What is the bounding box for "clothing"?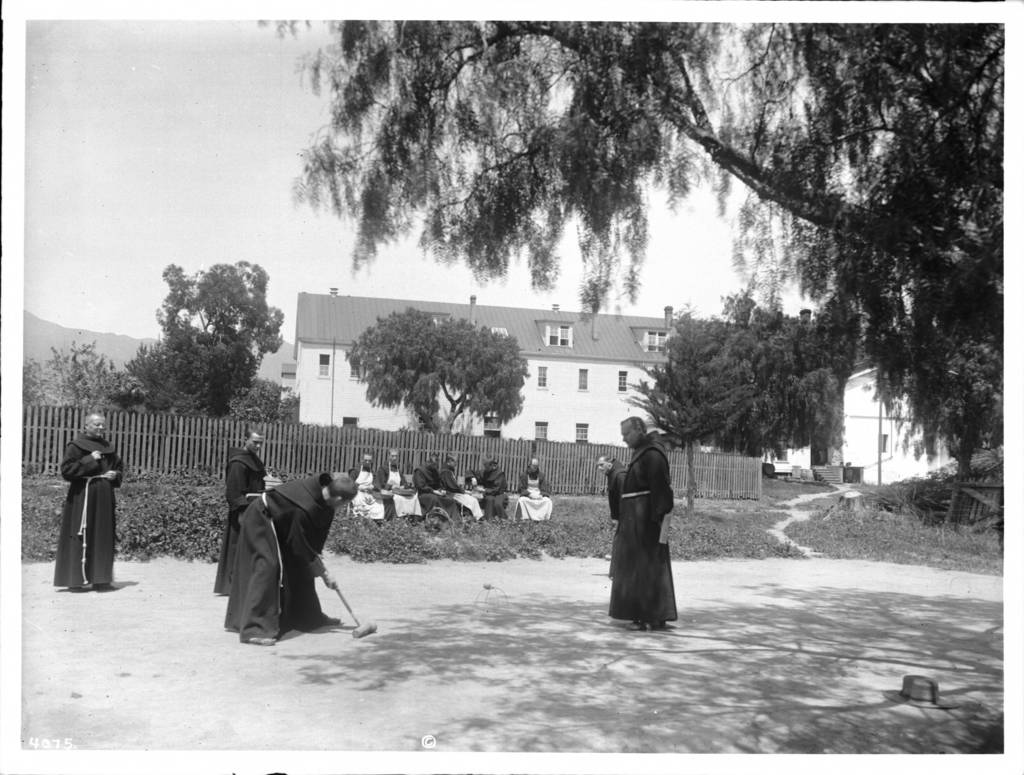
440,467,484,523.
